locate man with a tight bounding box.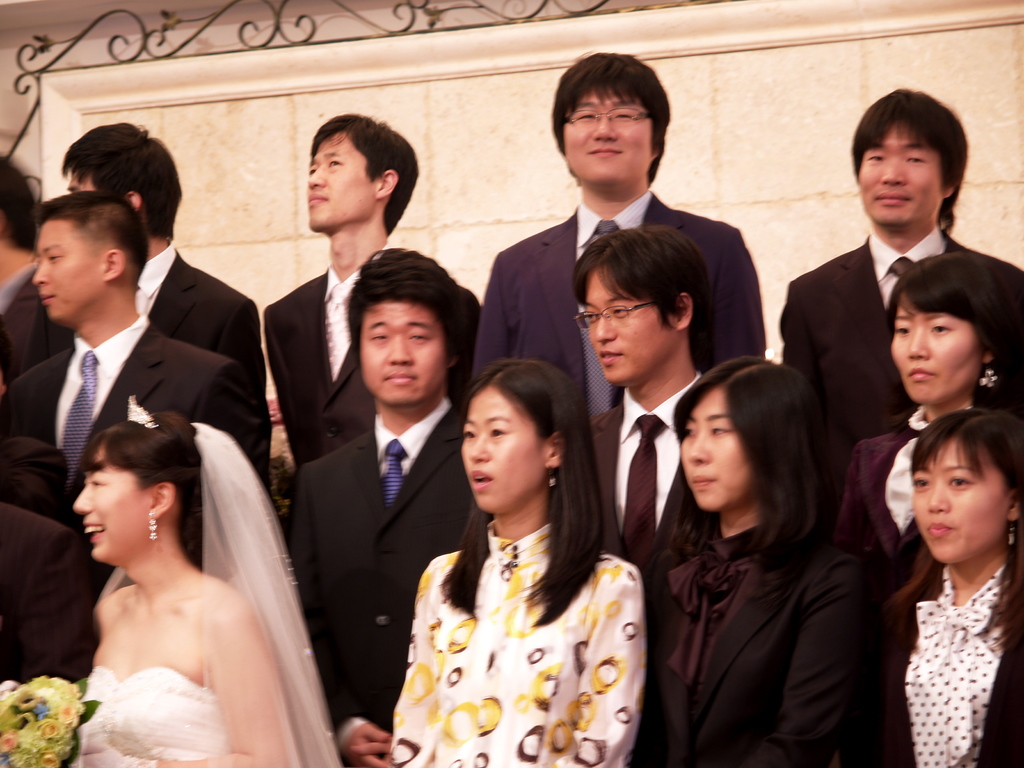
rect(0, 500, 95, 684).
